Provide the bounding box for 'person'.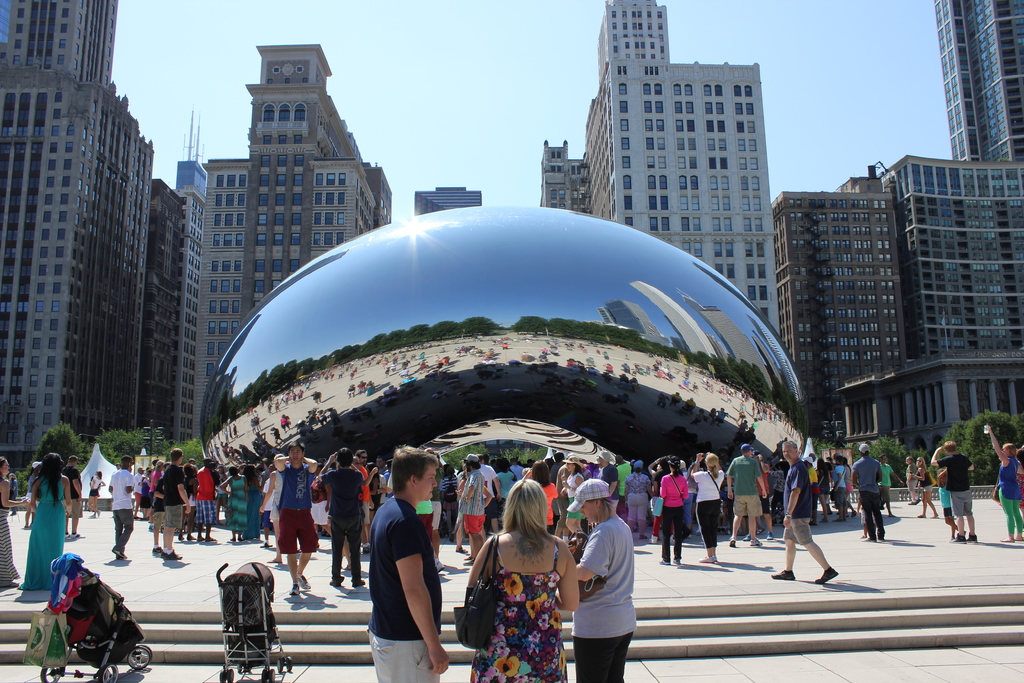
(567, 494, 650, 682).
